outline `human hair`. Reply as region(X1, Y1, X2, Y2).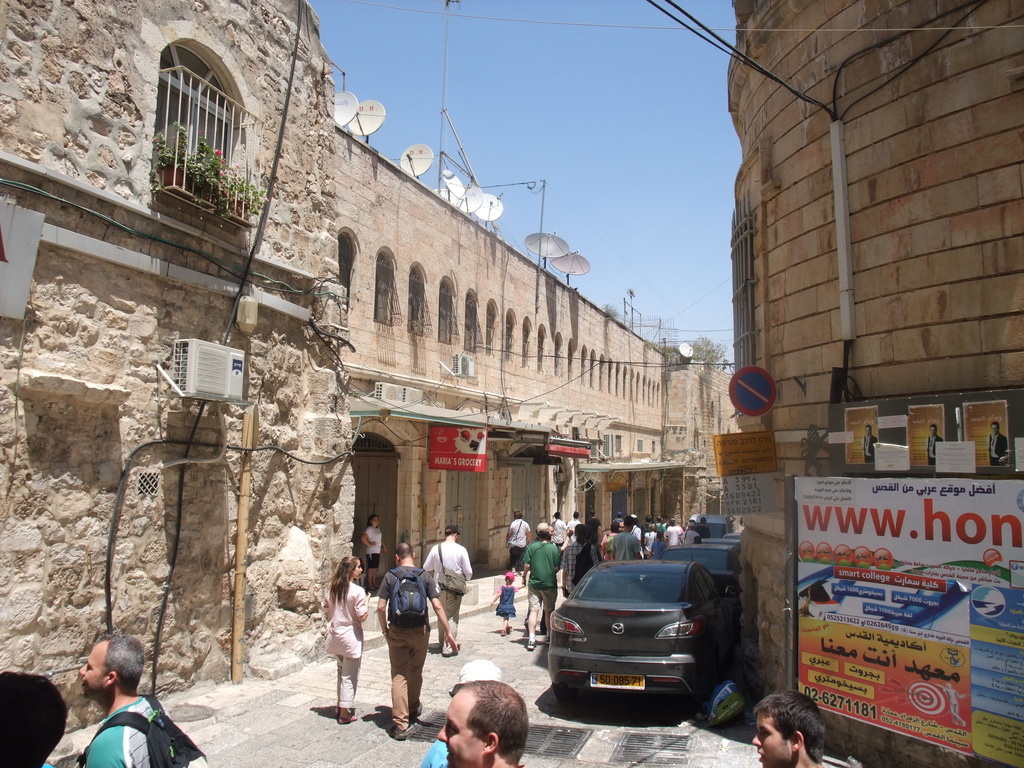
region(537, 522, 549, 527).
